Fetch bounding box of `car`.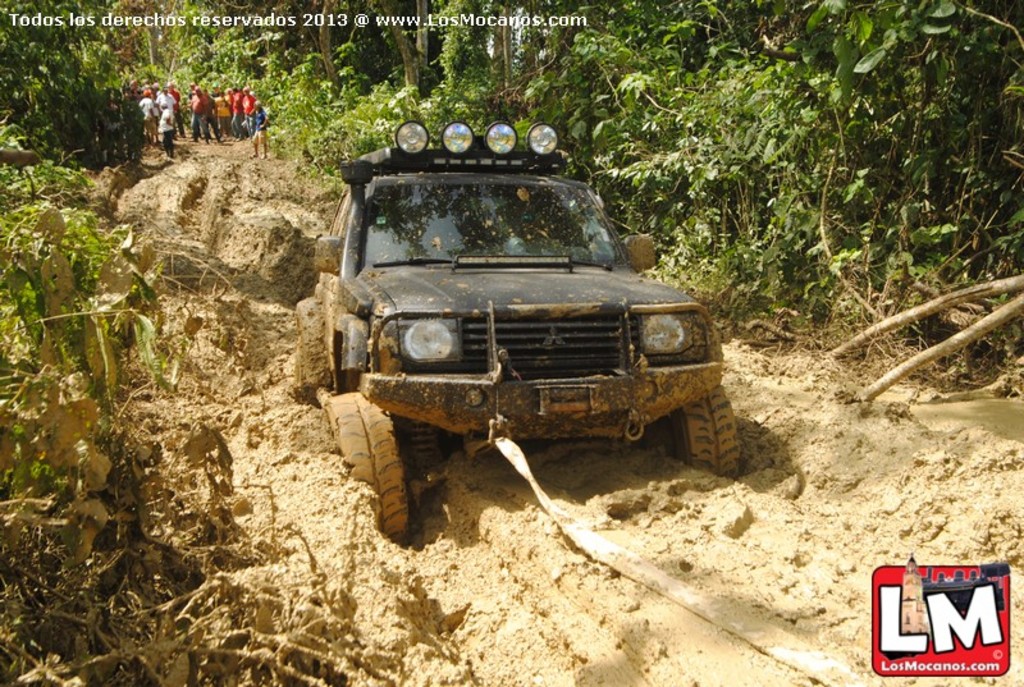
Bbox: BBox(291, 115, 746, 532).
